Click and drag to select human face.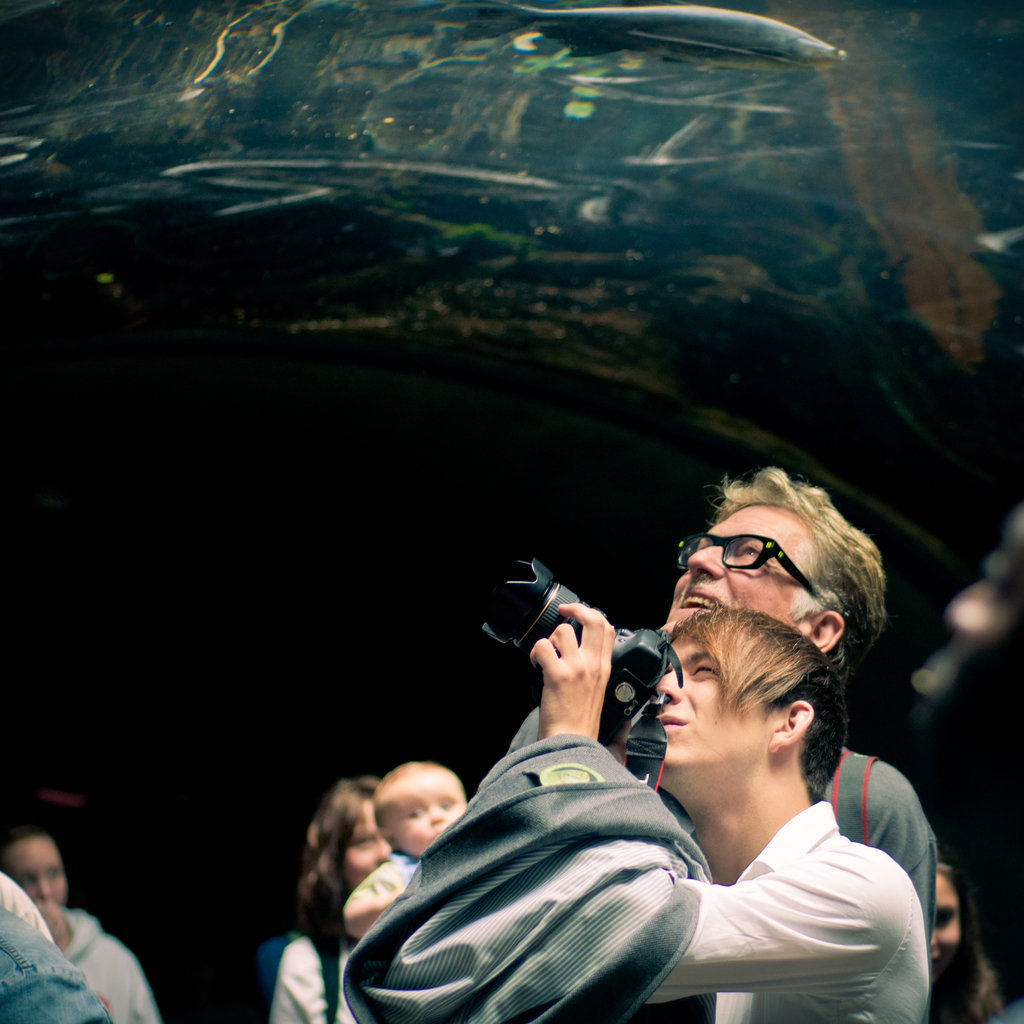
Selection: <bbox>663, 500, 822, 654</bbox>.
